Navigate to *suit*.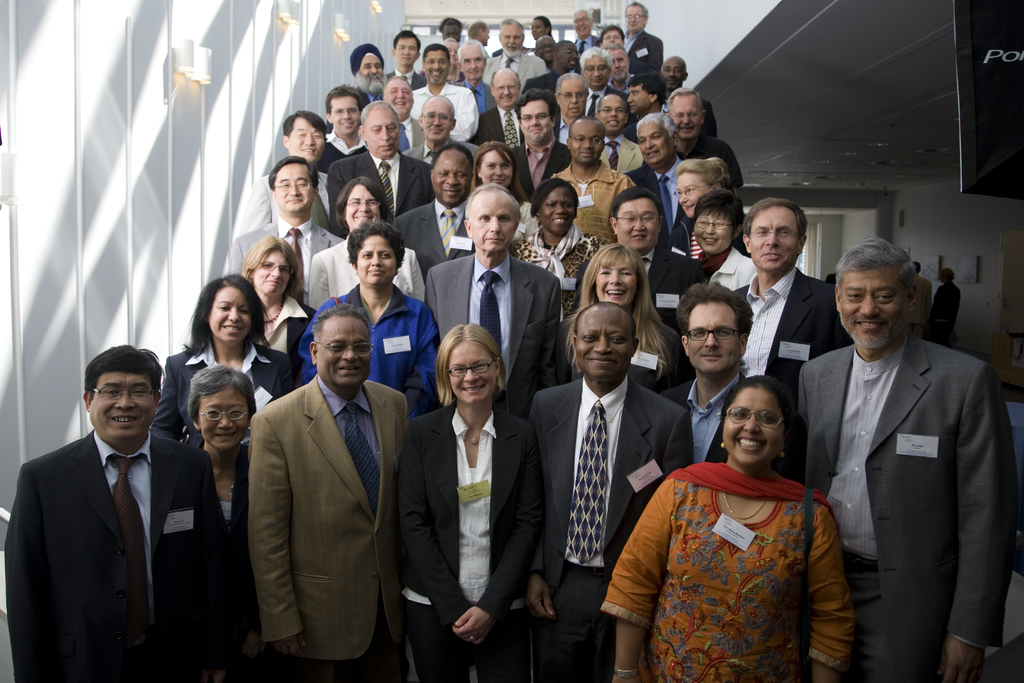
Navigation target: x1=554 y1=117 x2=572 y2=149.
